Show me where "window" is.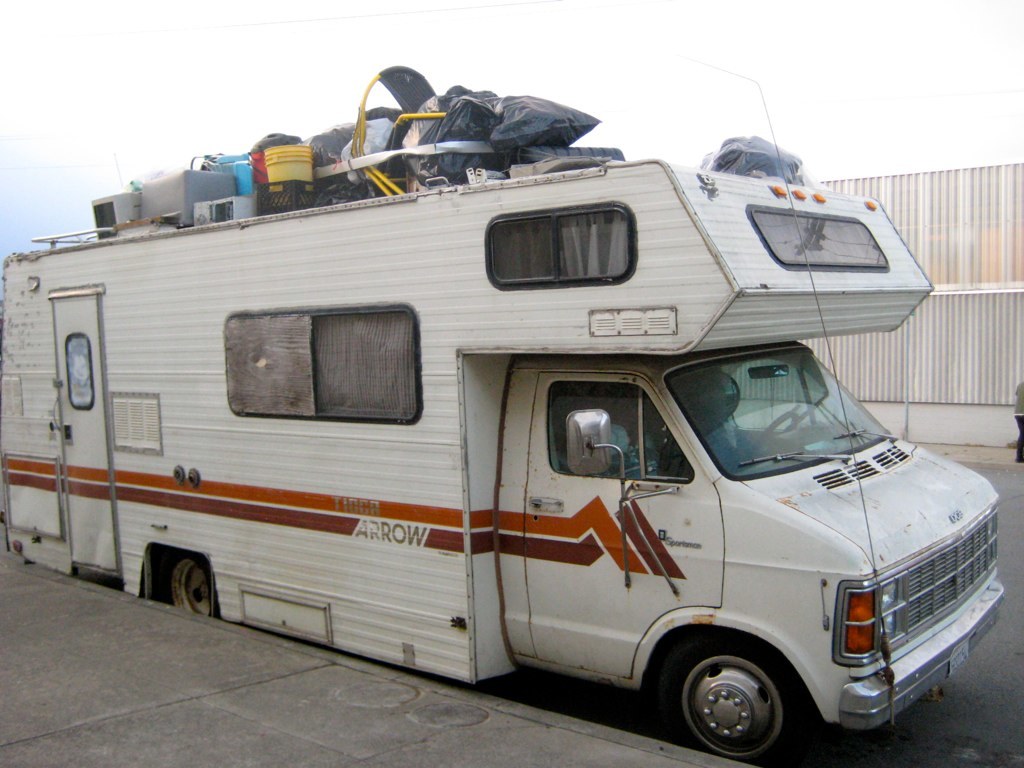
"window" is at rect(542, 379, 701, 481).
